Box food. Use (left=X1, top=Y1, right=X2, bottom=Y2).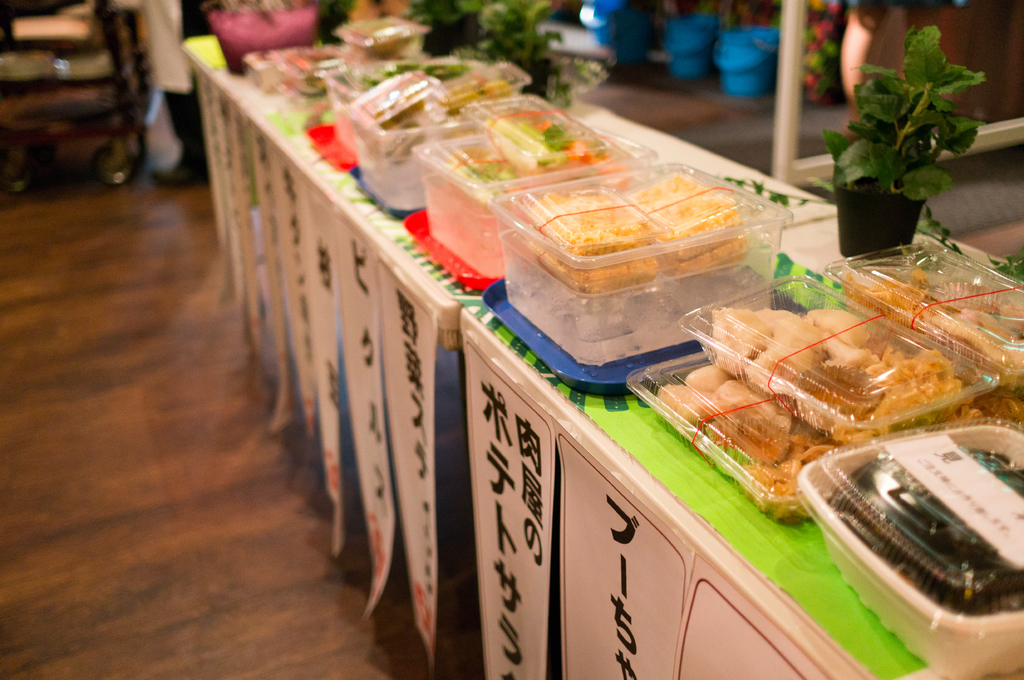
(left=653, top=244, right=750, bottom=290).
